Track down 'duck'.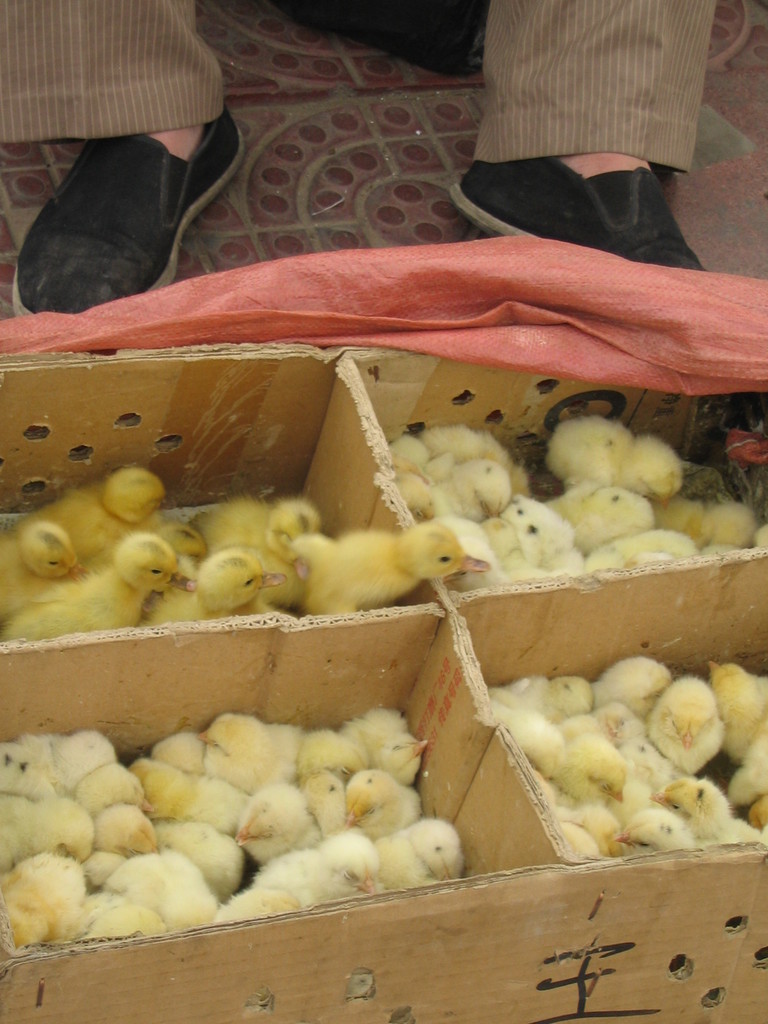
Tracked to 217/784/308/867.
